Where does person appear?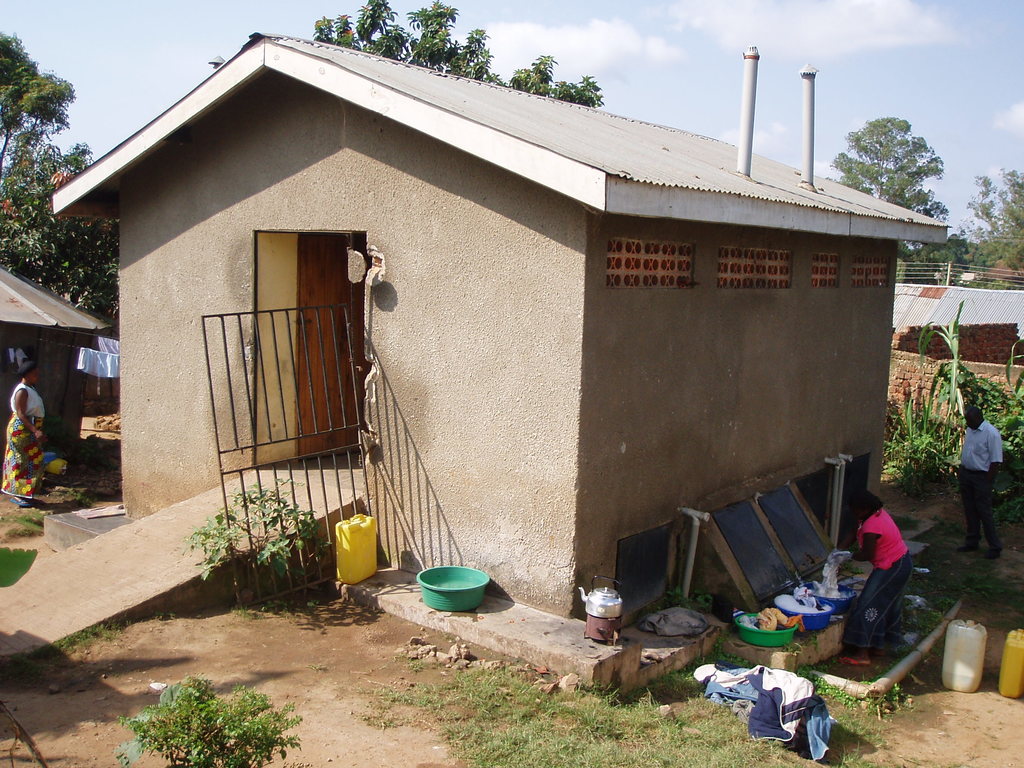
Appears at [left=949, top=408, right=1012, bottom=549].
